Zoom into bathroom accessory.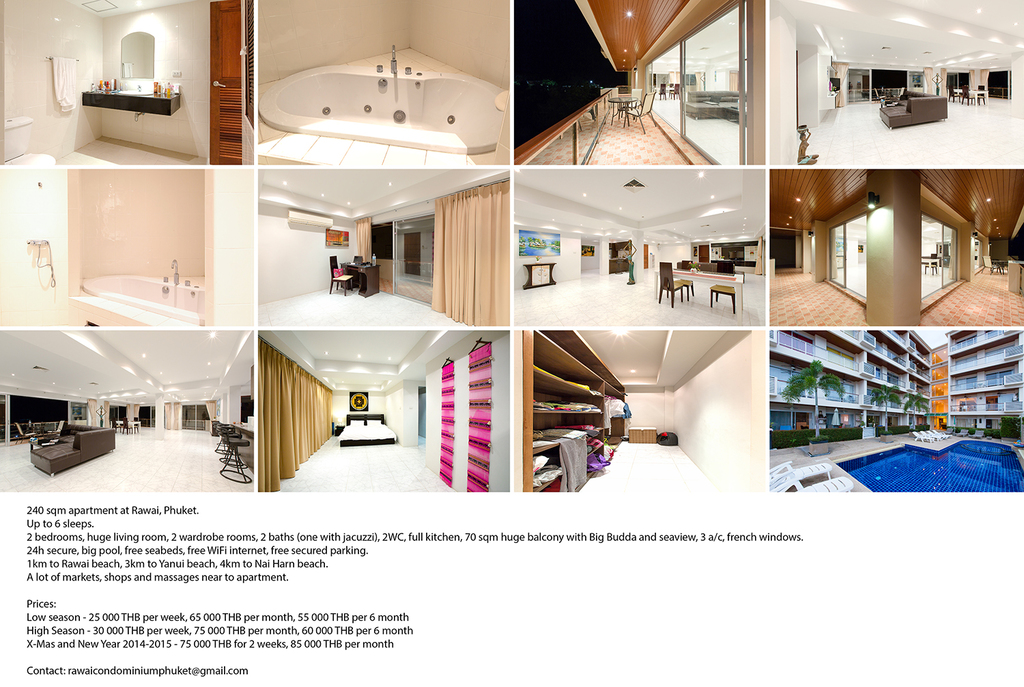
Zoom target: box=[0, 108, 68, 169].
